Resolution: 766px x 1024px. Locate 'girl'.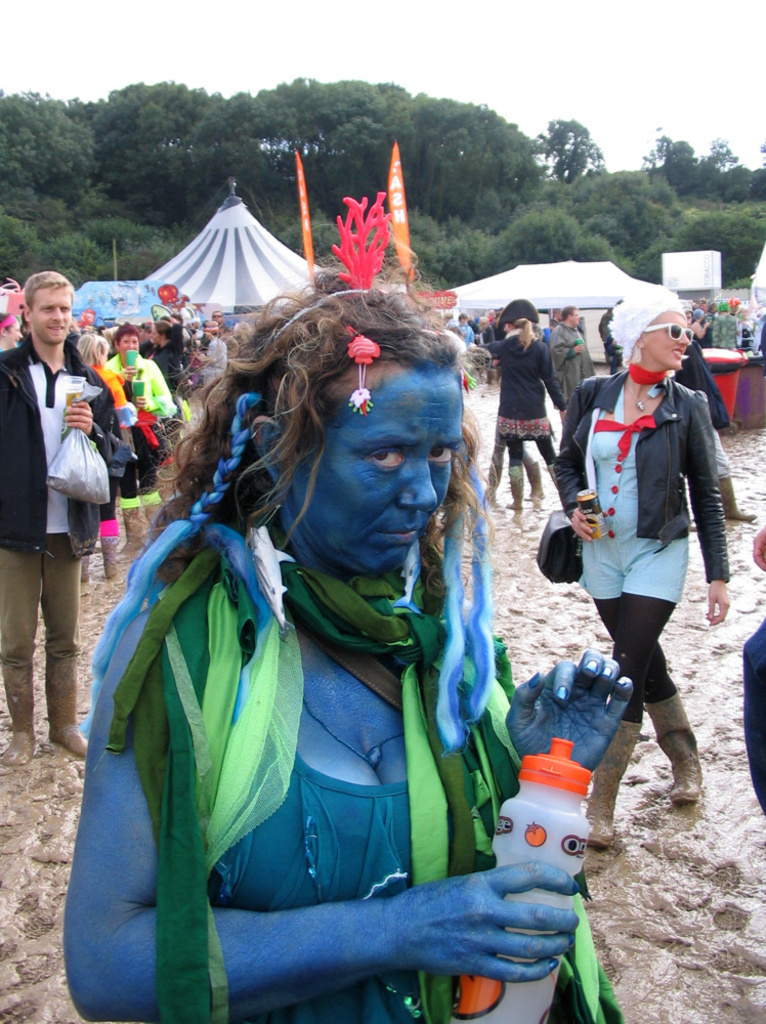
[487, 309, 569, 510].
